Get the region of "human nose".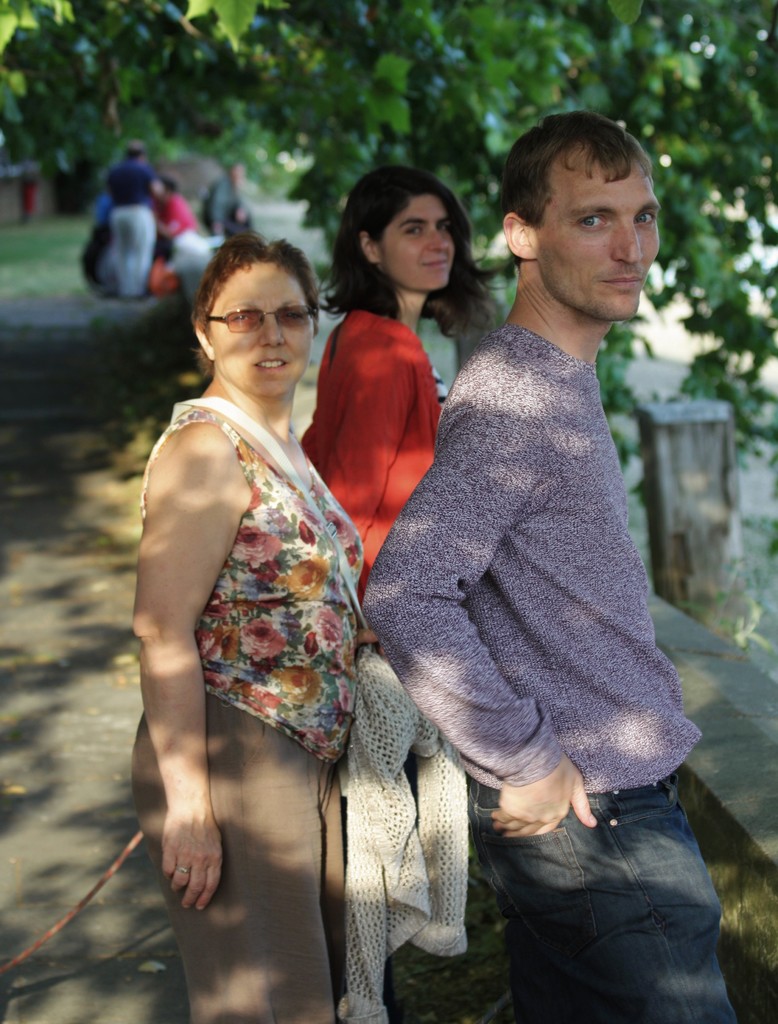
rect(429, 224, 450, 249).
